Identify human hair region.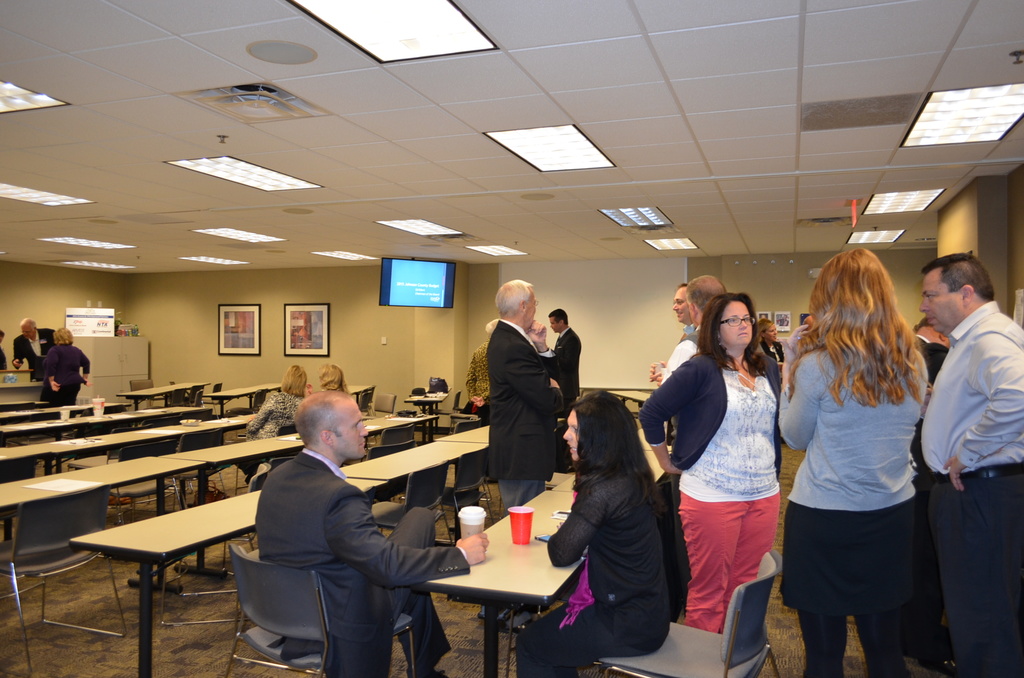
Region: (left=495, top=278, right=532, bottom=318).
